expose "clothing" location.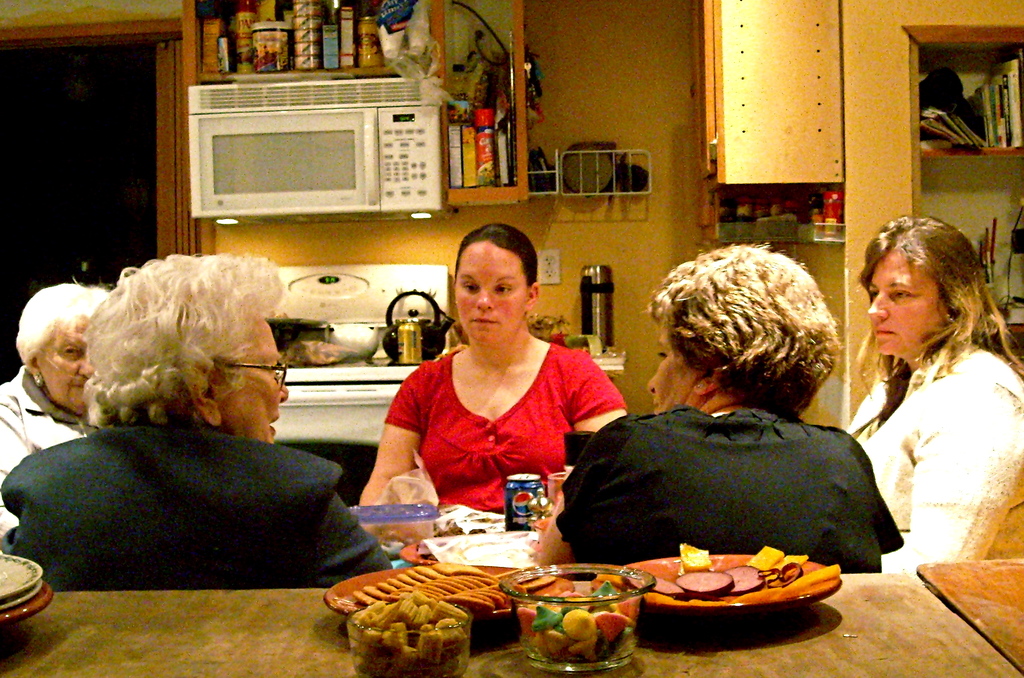
Exposed at x1=550 y1=352 x2=913 y2=596.
